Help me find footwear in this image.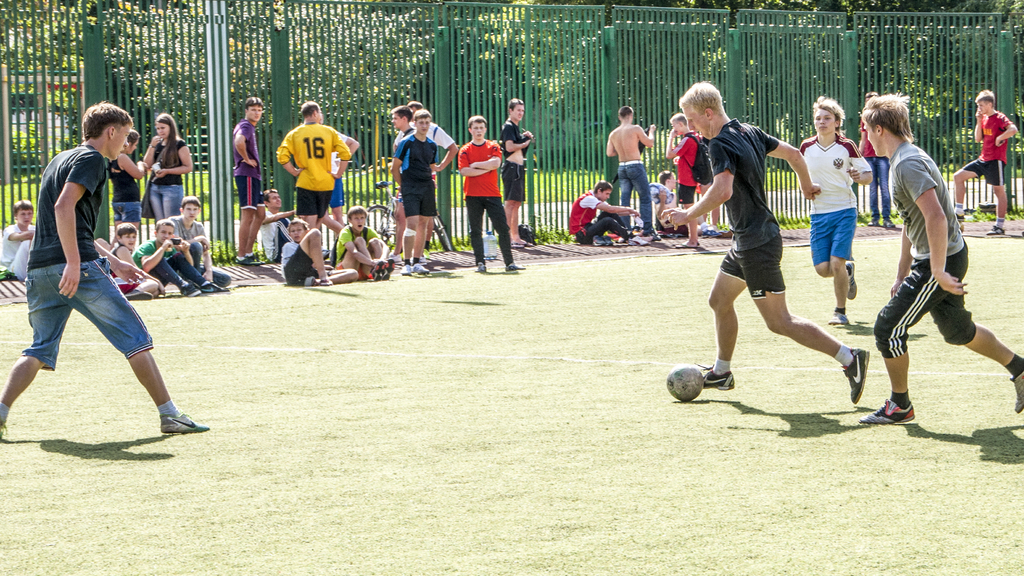
Found it: <box>508,265,526,271</box>.
